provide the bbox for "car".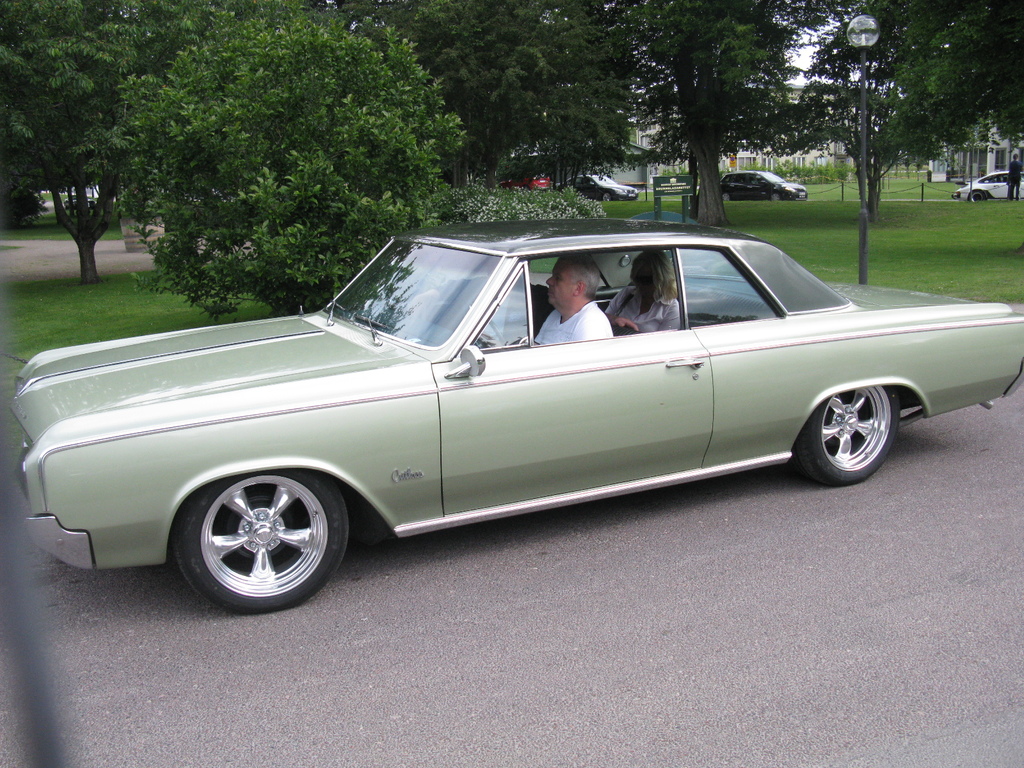
503/171/552/189.
